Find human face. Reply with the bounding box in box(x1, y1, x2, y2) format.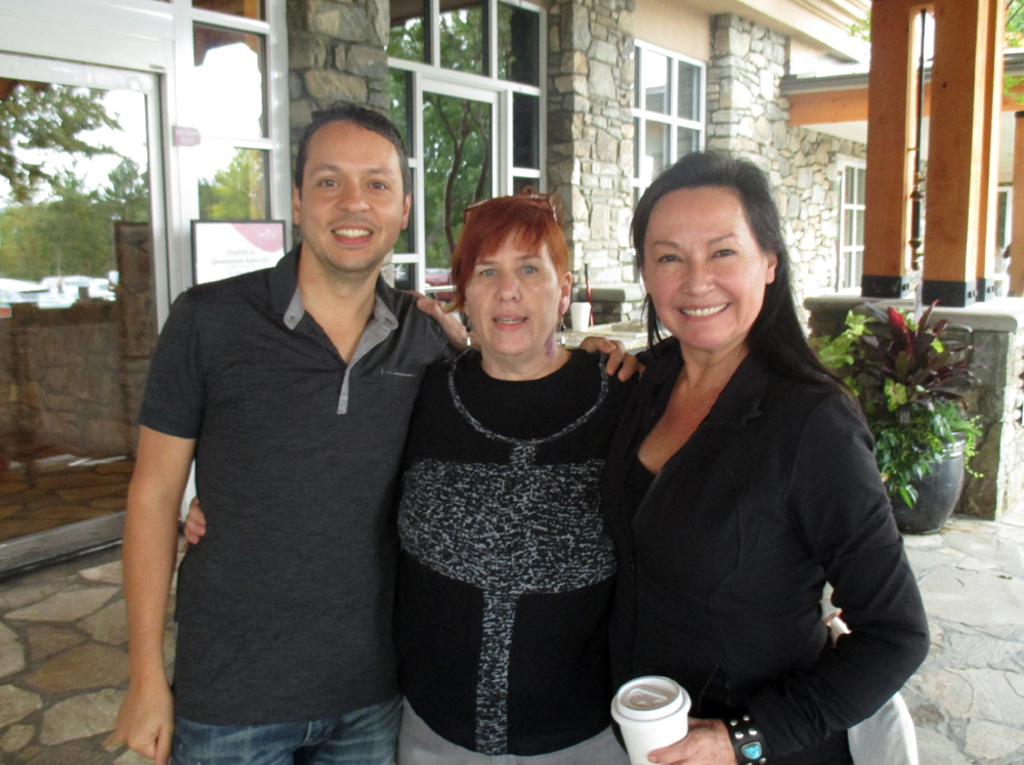
box(640, 188, 763, 347).
